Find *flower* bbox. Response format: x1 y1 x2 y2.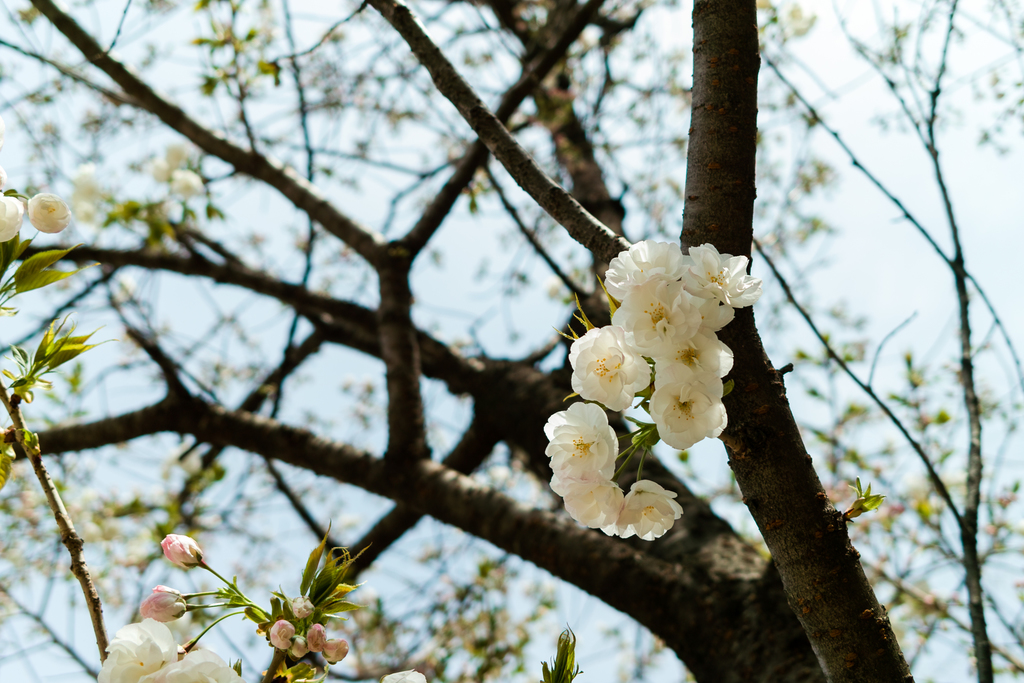
269 620 300 649.
